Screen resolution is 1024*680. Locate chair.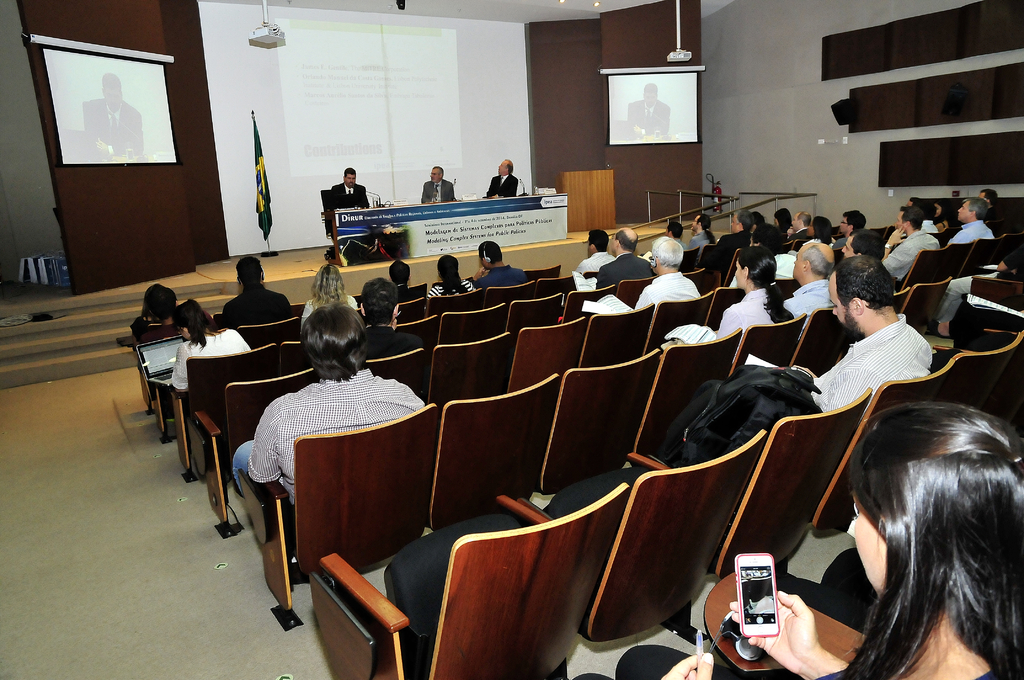
left=622, top=386, right=872, bottom=638.
